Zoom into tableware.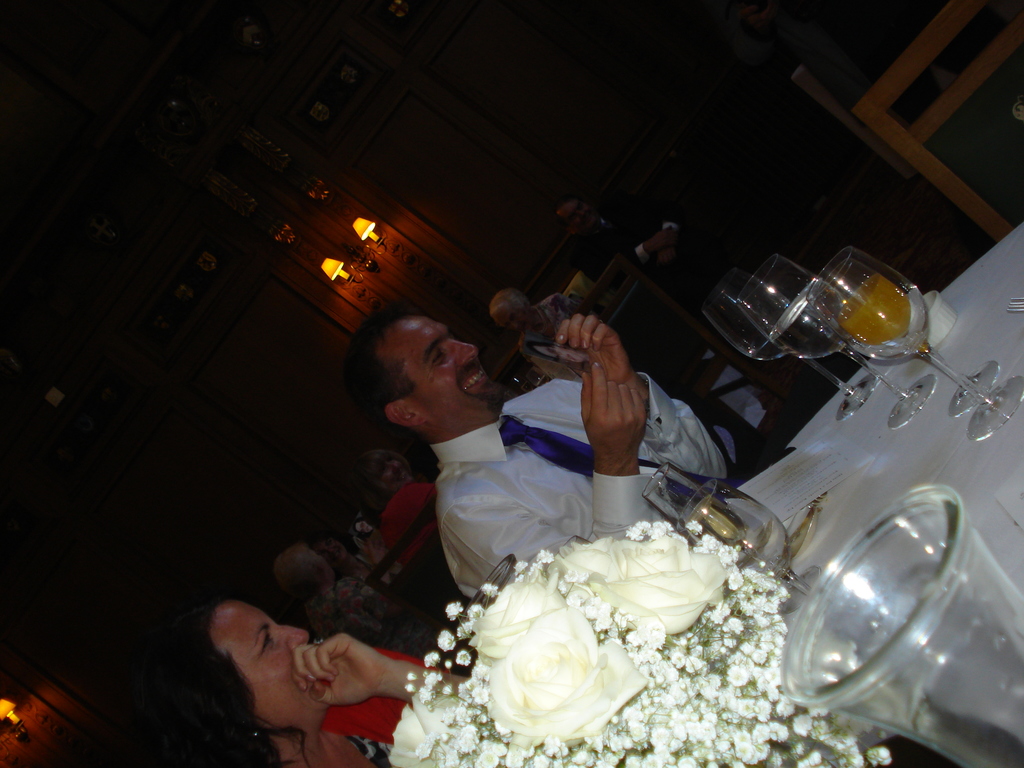
Zoom target: (left=813, top=246, right=996, bottom=414).
